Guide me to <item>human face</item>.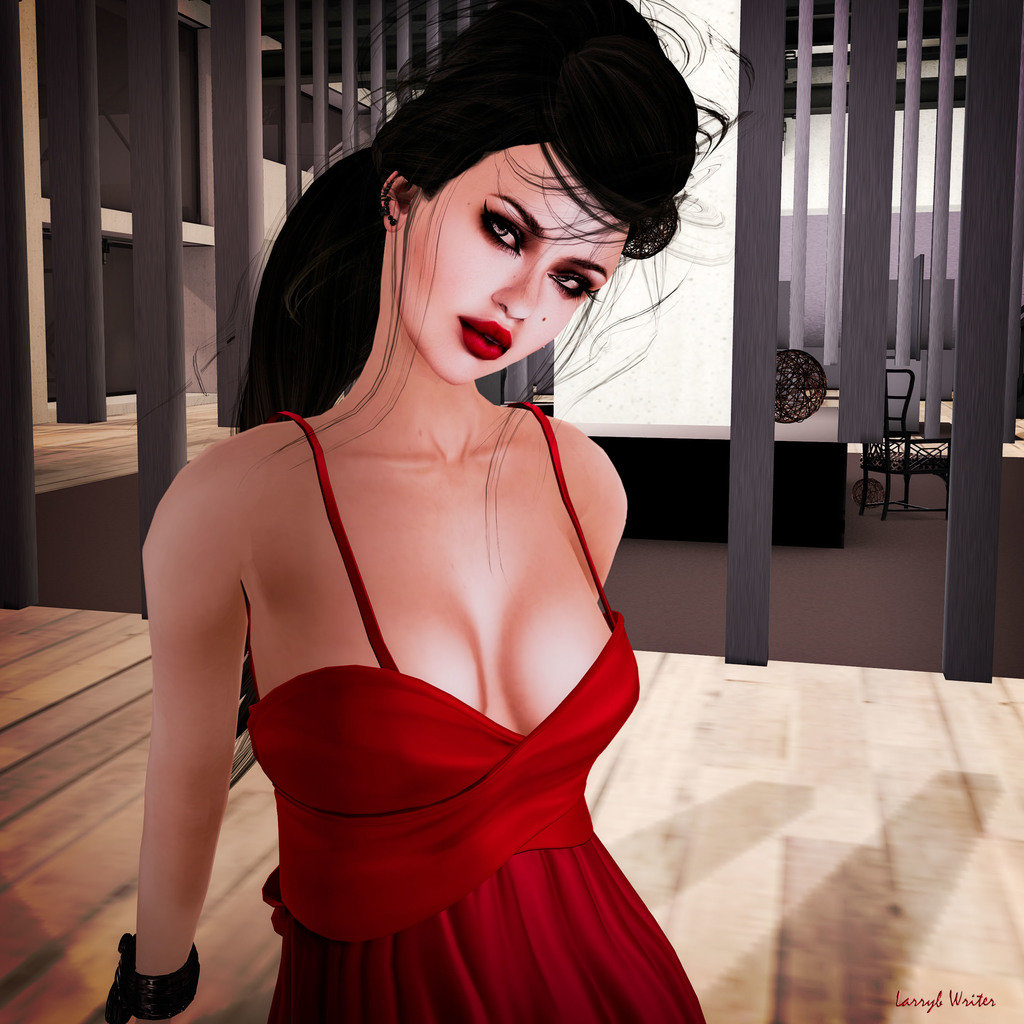
Guidance: (left=395, top=139, right=628, bottom=390).
